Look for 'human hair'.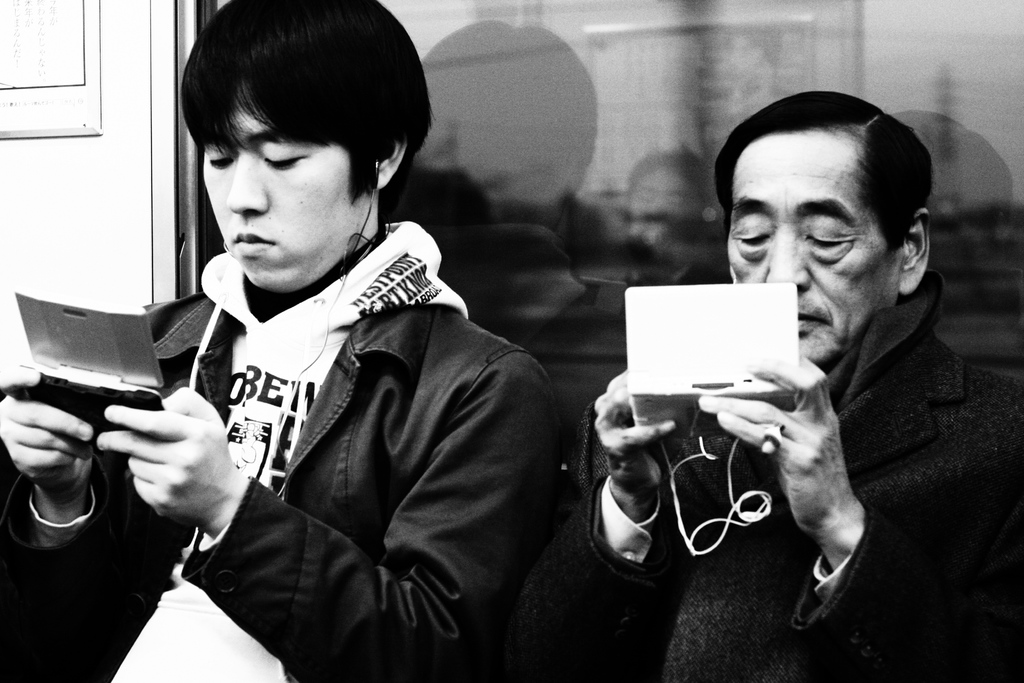
Found: box=[161, 0, 422, 235].
